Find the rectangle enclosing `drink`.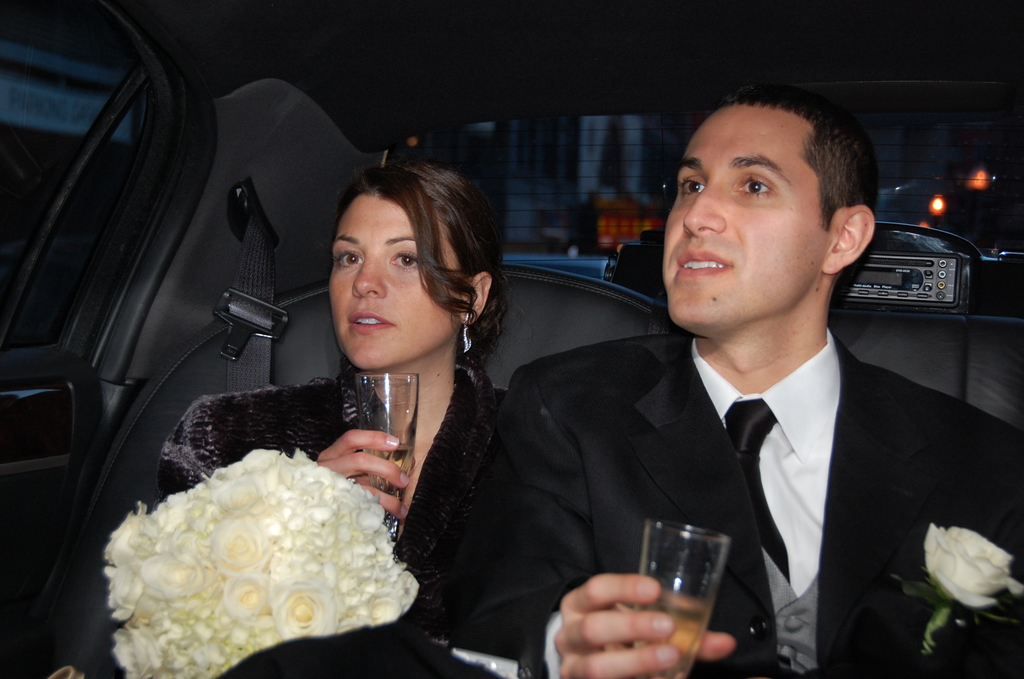
rect(356, 446, 419, 497).
